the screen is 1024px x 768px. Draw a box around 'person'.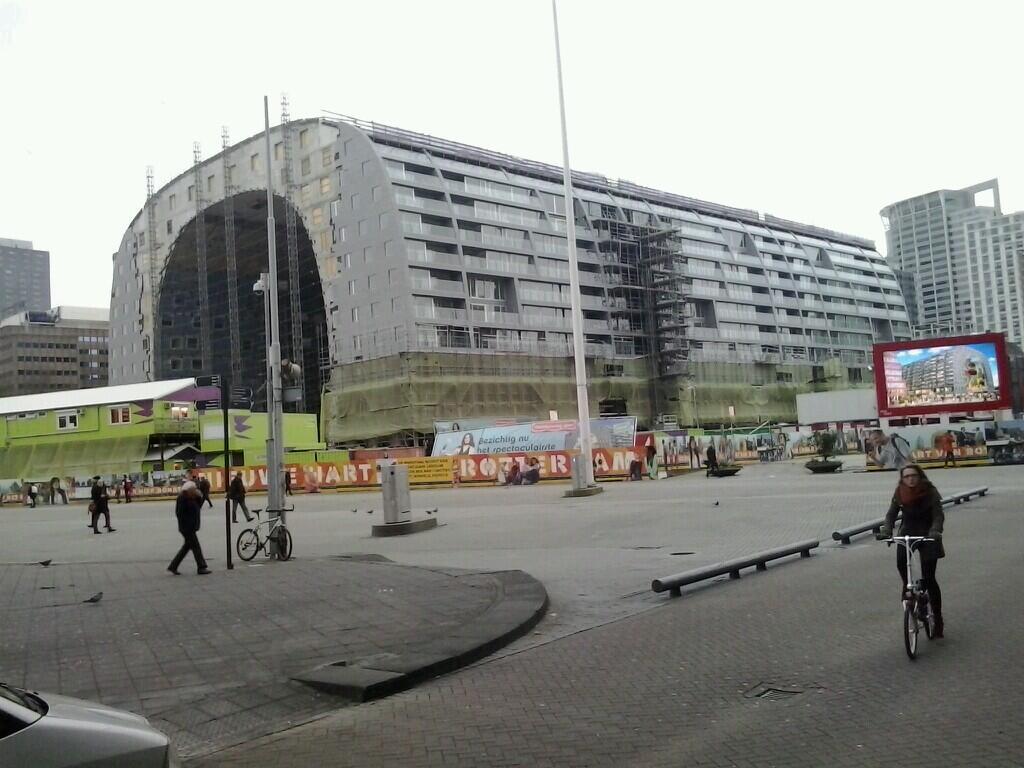
86,477,117,532.
